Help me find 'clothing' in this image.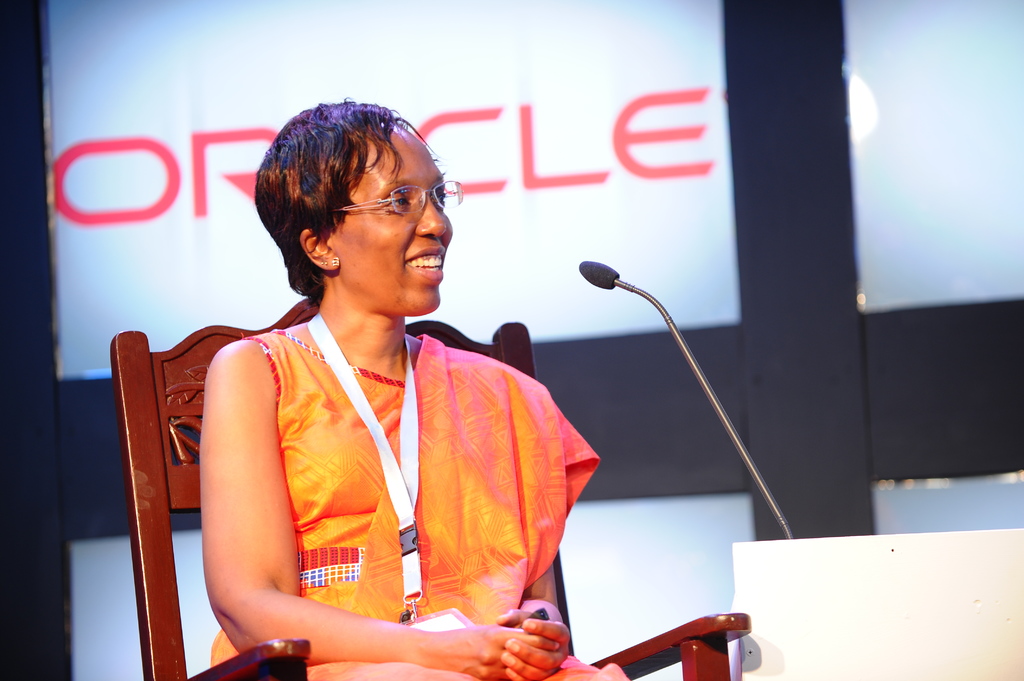
Found it: crop(217, 323, 636, 680).
